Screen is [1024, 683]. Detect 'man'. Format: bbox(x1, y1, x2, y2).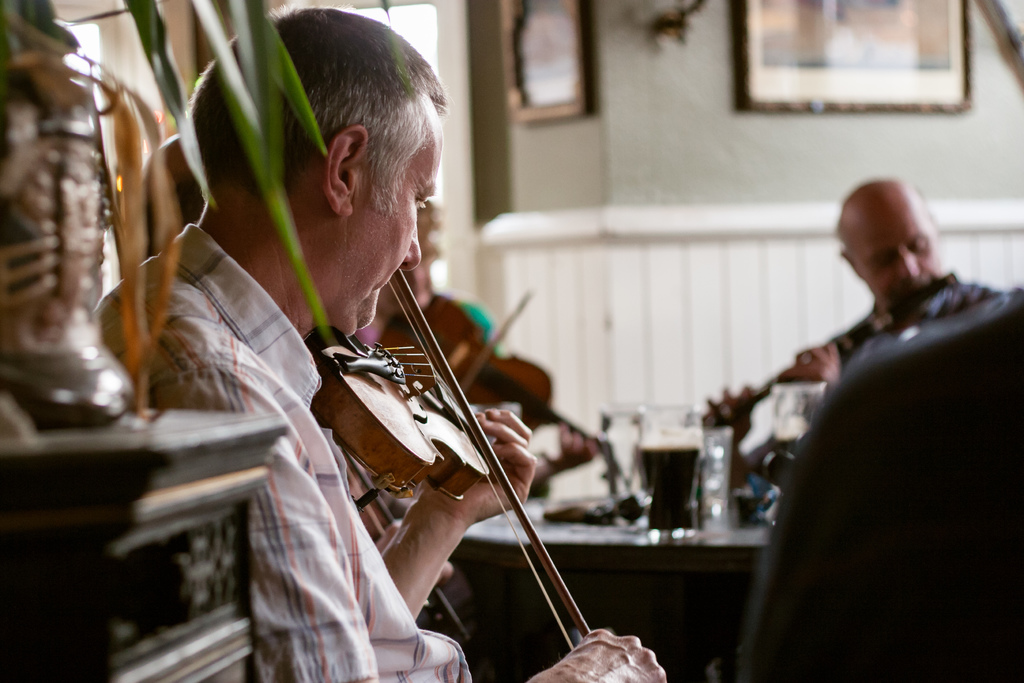
bbox(166, 49, 619, 674).
